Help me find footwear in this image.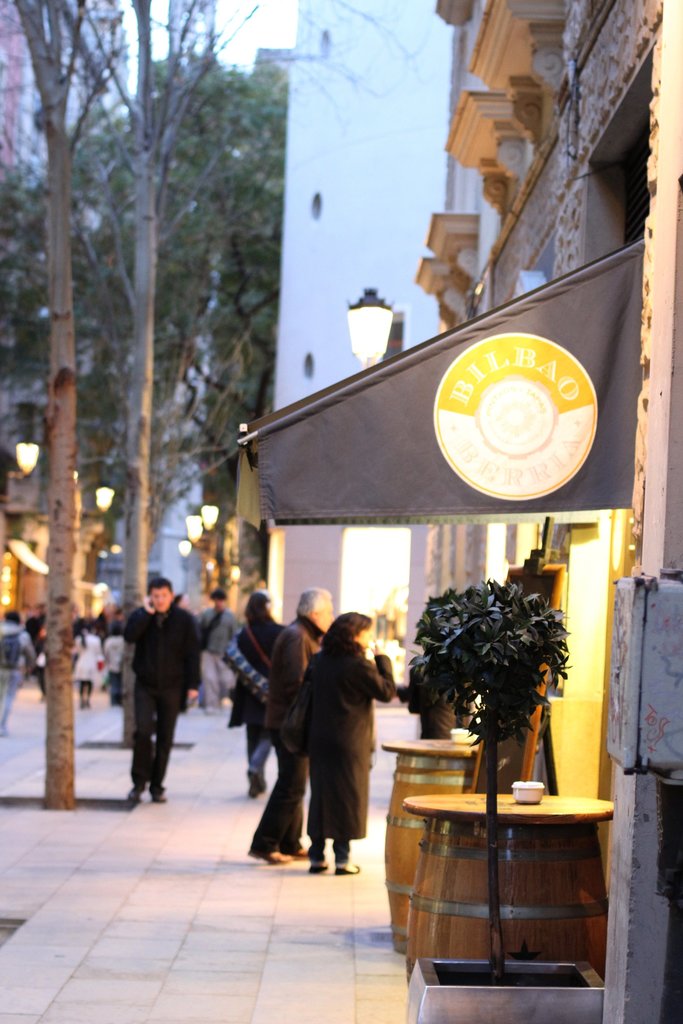
Found it: <region>292, 851, 306, 860</region>.
